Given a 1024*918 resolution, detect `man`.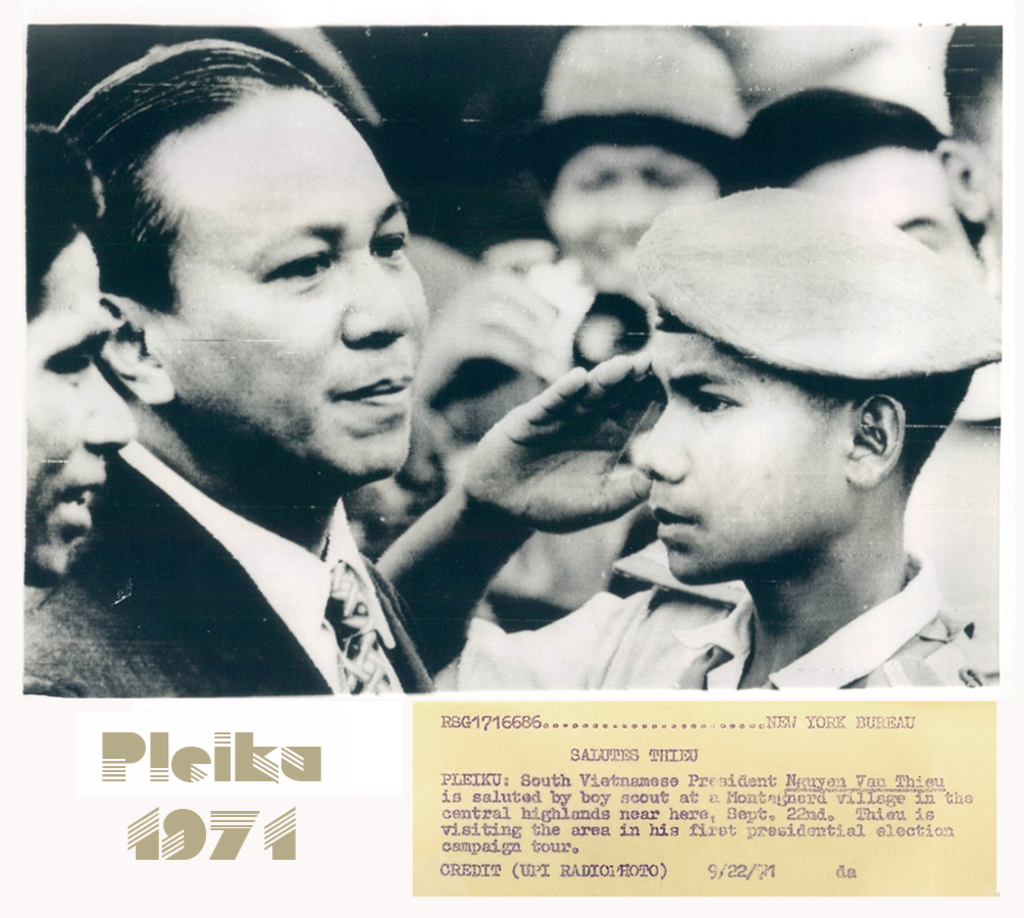
left=27, top=123, right=131, bottom=590.
